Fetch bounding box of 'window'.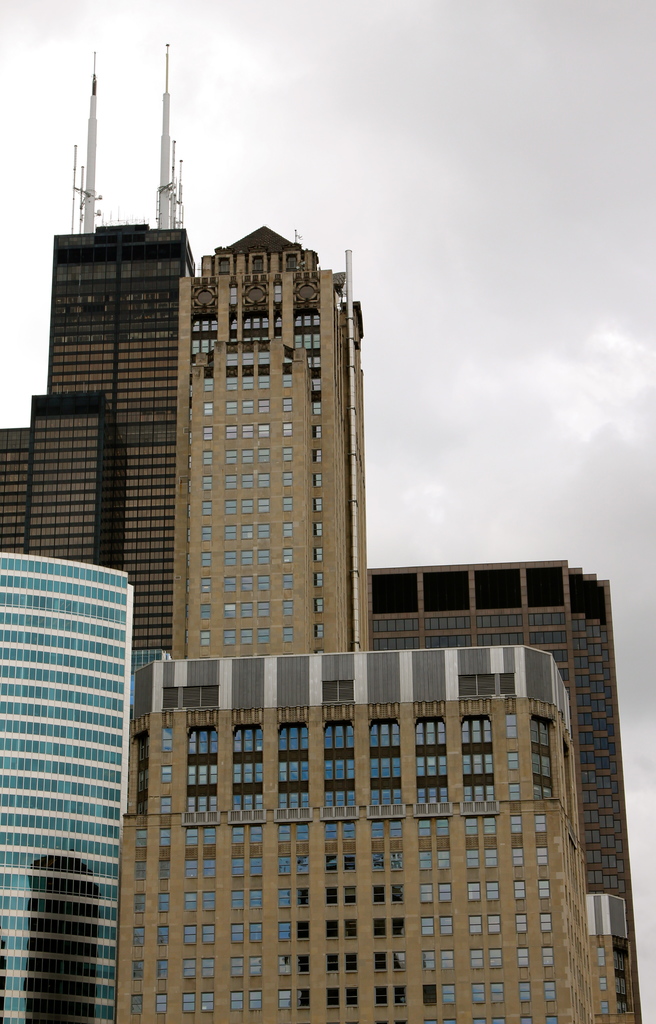
Bbox: box=[290, 728, 299, 749].
